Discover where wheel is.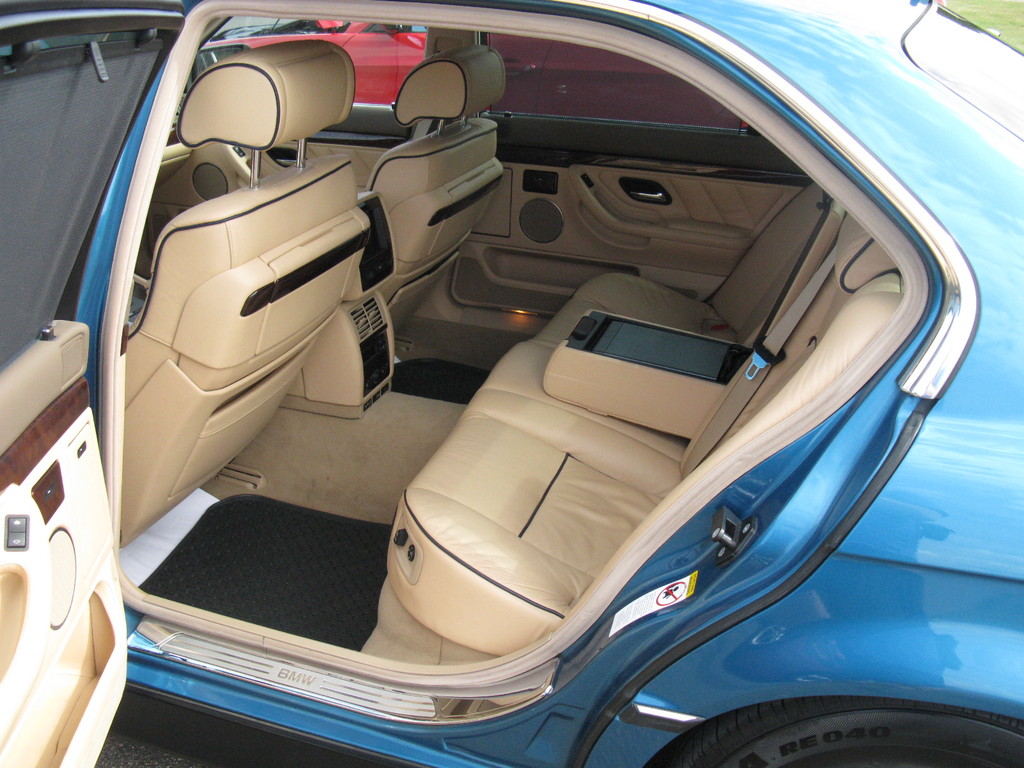
Discovered at box(646, 695, 1023, 767).
